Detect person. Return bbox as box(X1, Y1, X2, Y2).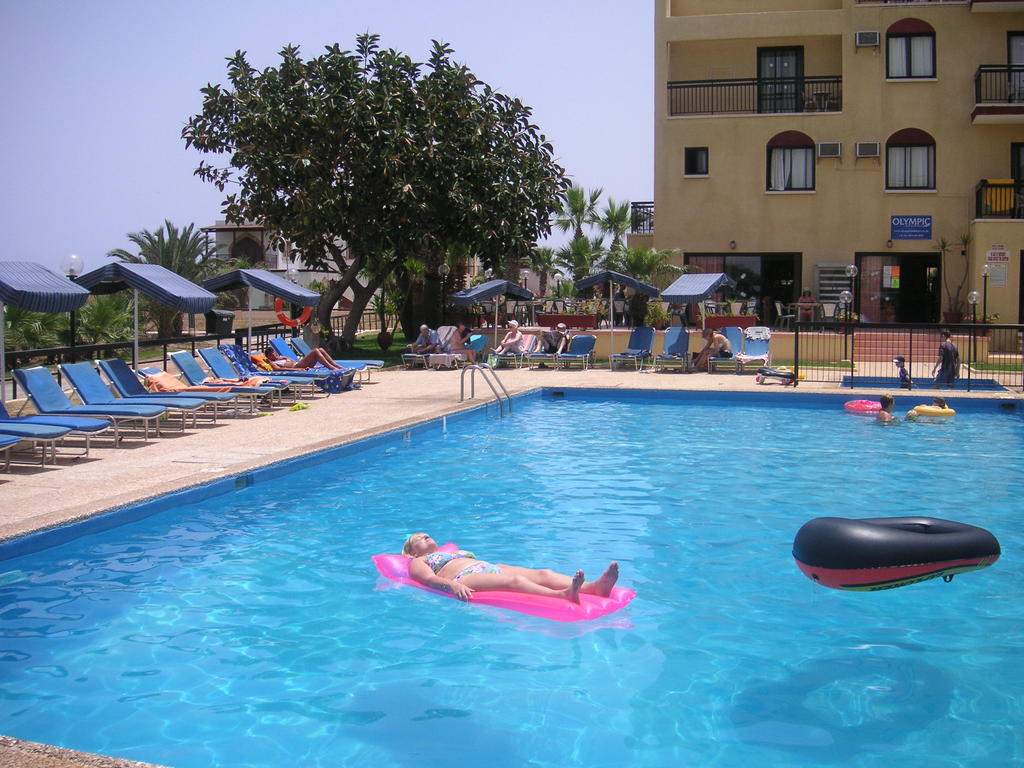
box(404, 319, 443, 352).
